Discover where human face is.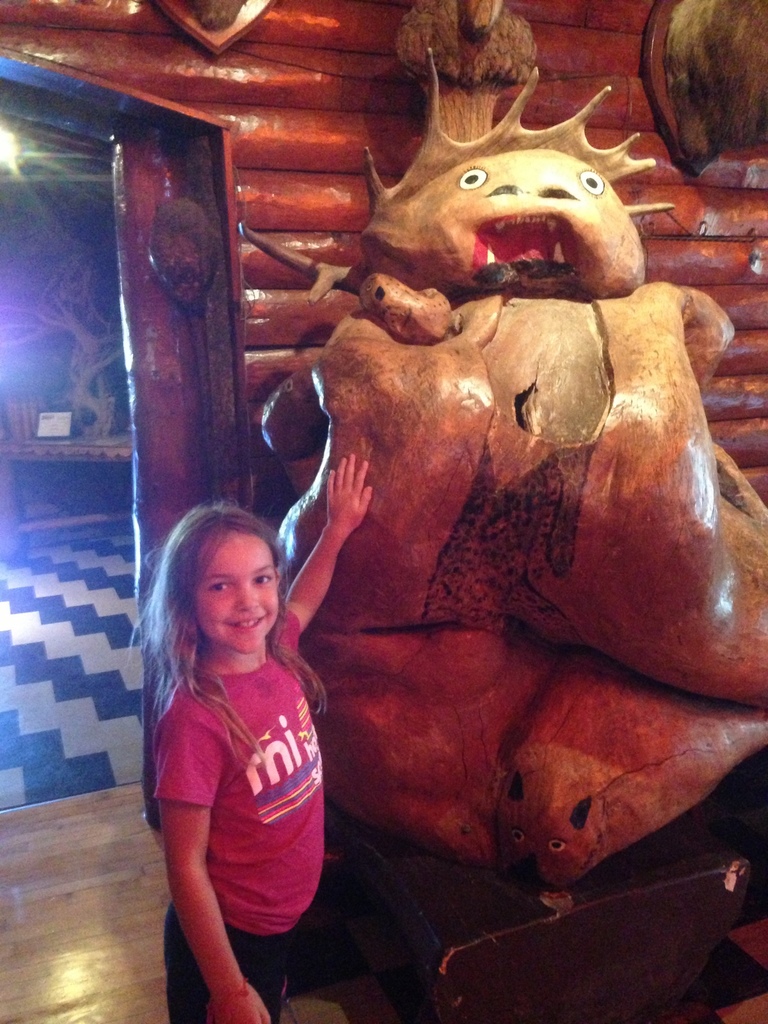
Discovered at <bbox>193, 535, 284, 653</bbox>.
